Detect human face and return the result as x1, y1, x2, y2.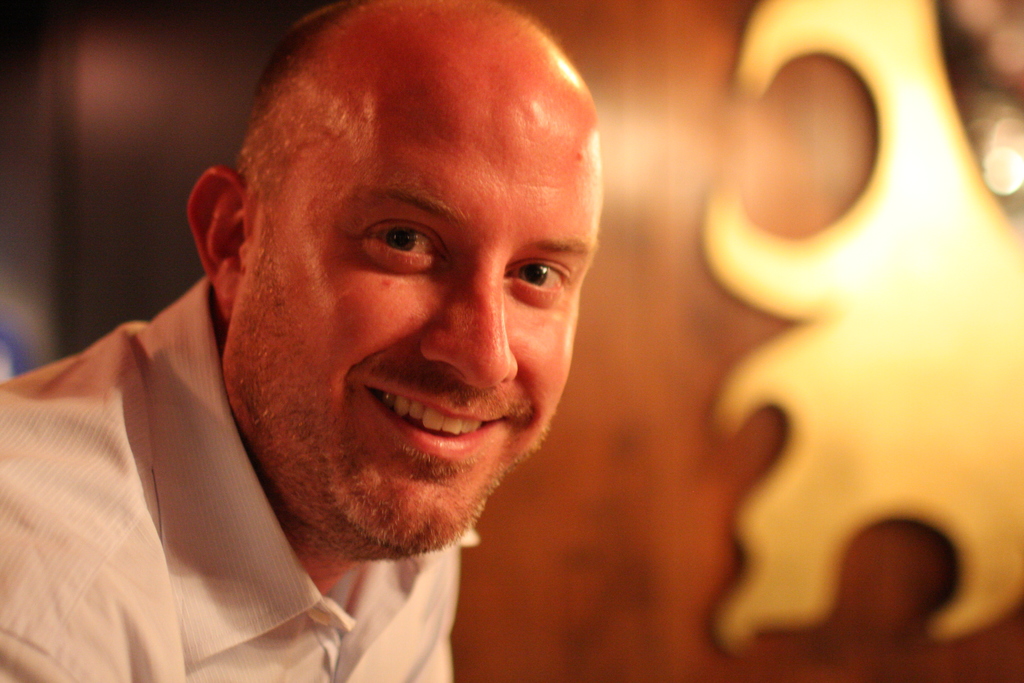
231, 31, 588, 554.
